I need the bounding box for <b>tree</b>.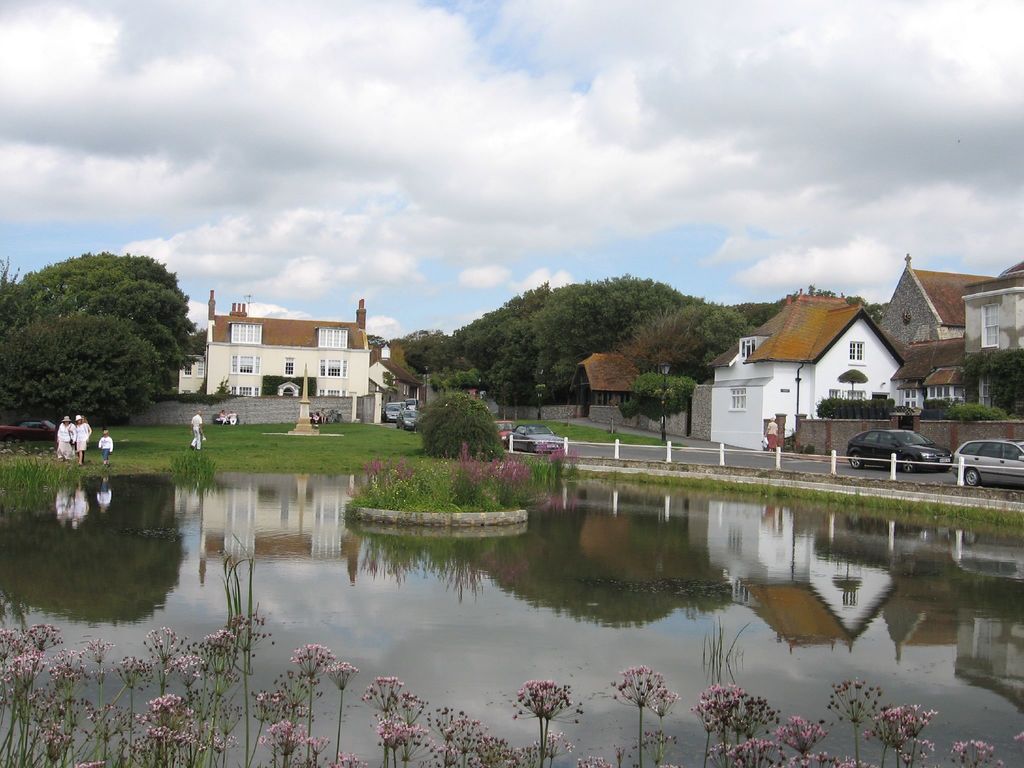
Here it is: <bbox>4, 325, 172, 439</bbox>.
